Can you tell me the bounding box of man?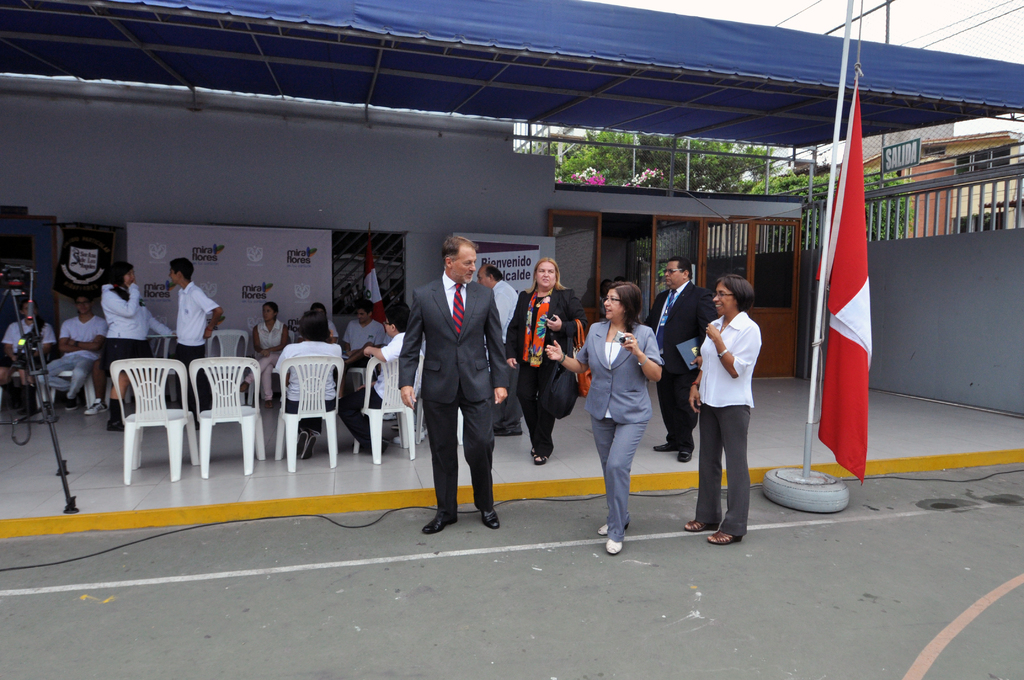
[0, 287, 54, 419].
